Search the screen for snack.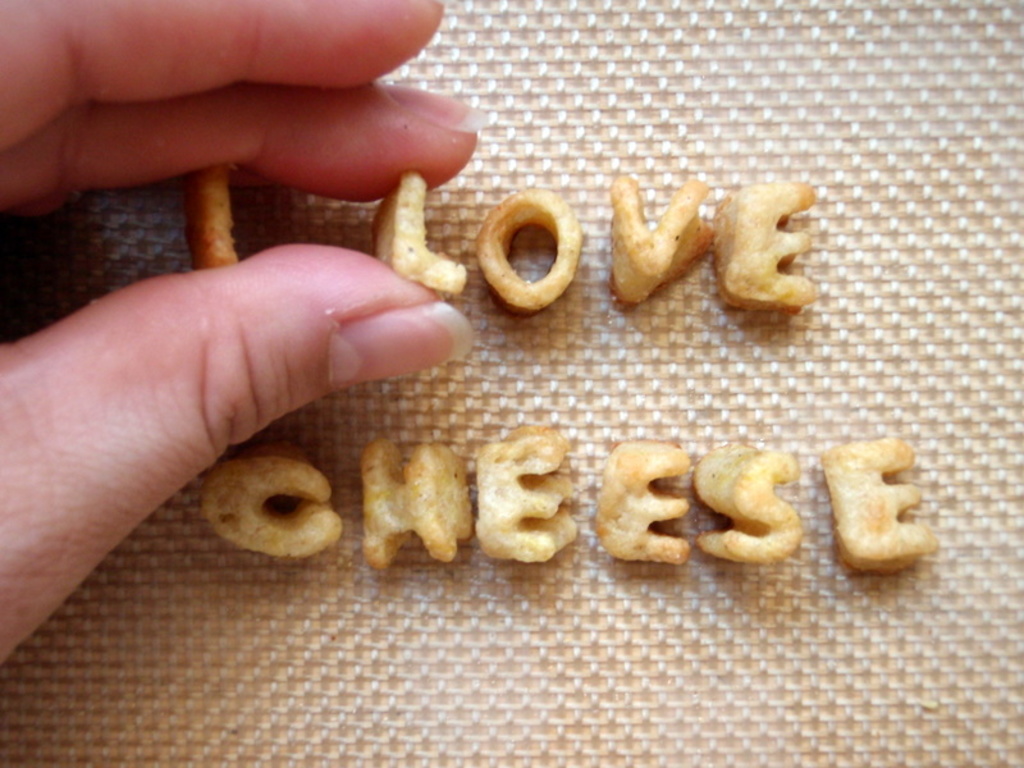
Found at <bbox>371, 445, 460, 570</bbox>.
